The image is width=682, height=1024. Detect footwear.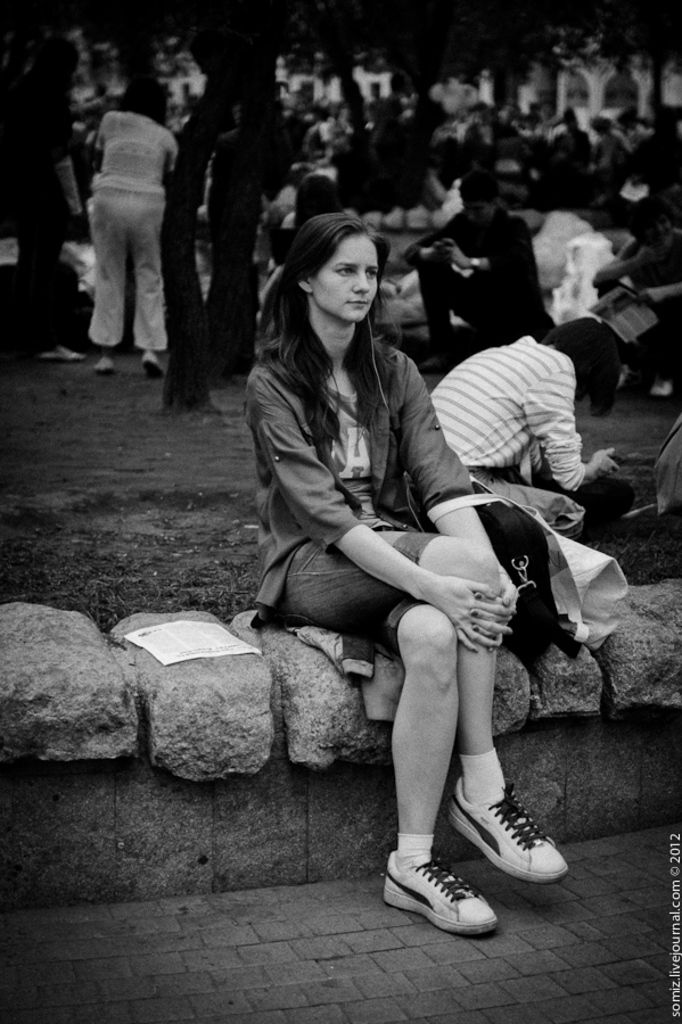
Detection: BBox(90, 353, 115, 377).
